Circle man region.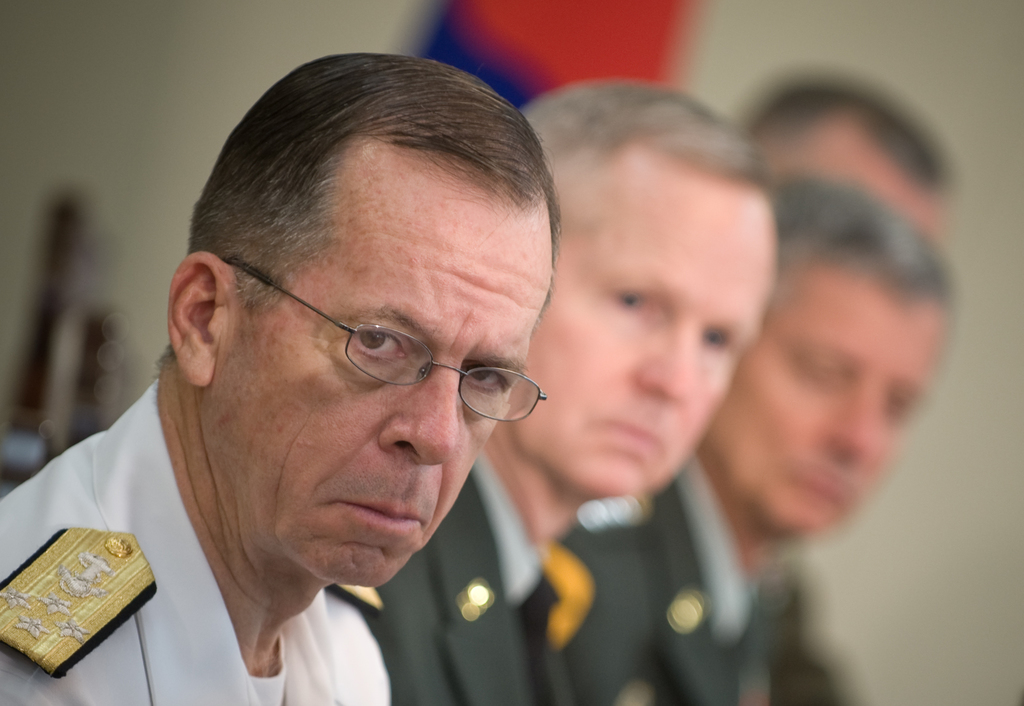
Region: left=598, top=159, right=986, bottom=705.
